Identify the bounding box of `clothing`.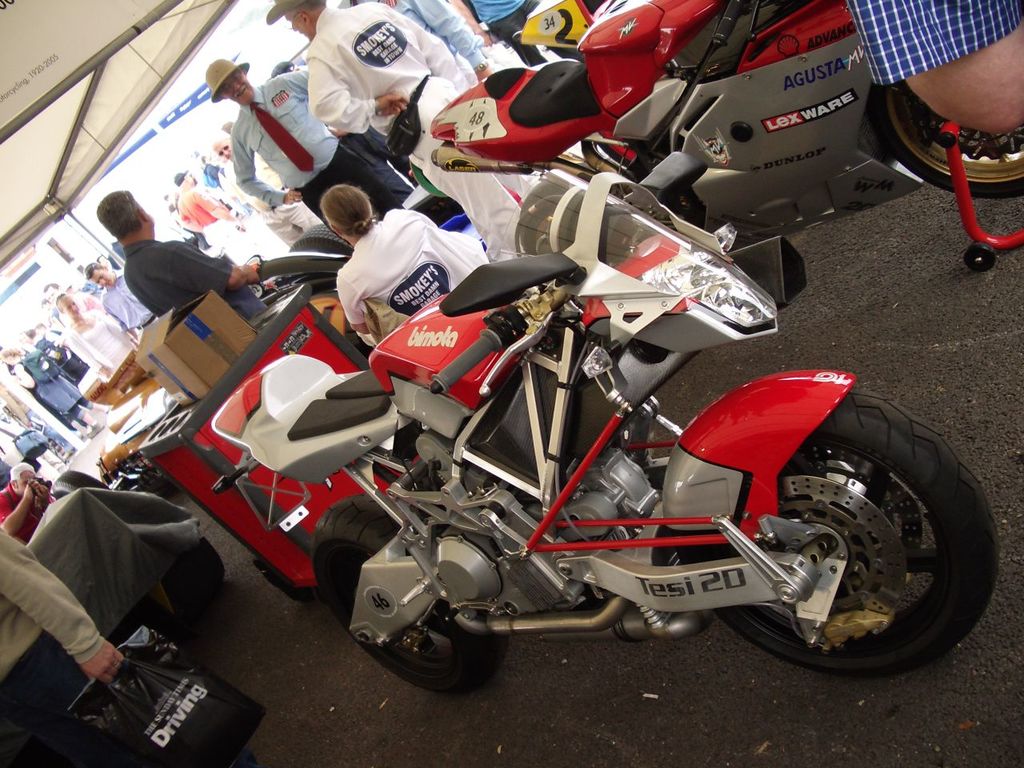
{"left": 0, "top": 479, "right": 56, "bottom": 545}.
